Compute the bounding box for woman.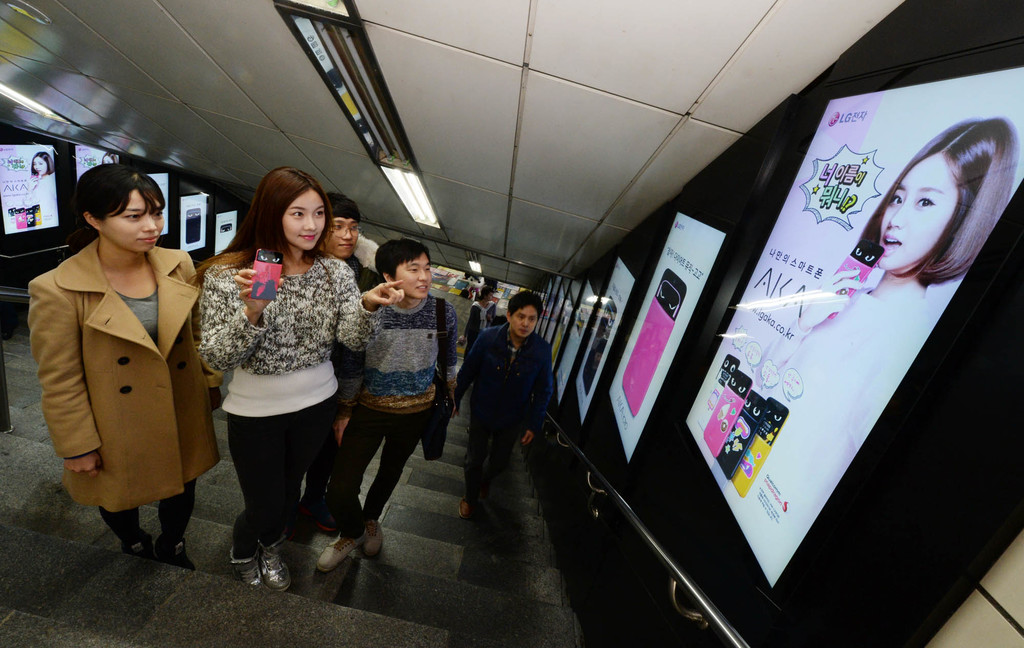
bbox=(755, 112, 1023, 537).
